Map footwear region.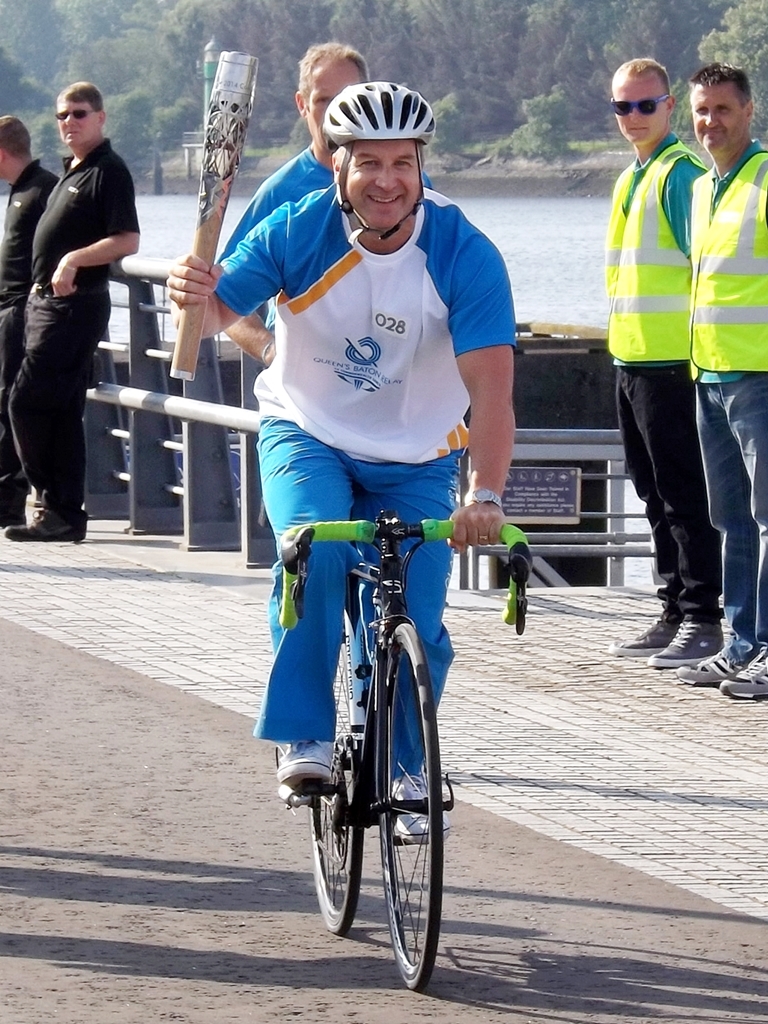
Mapped to 724 646 767 696.
